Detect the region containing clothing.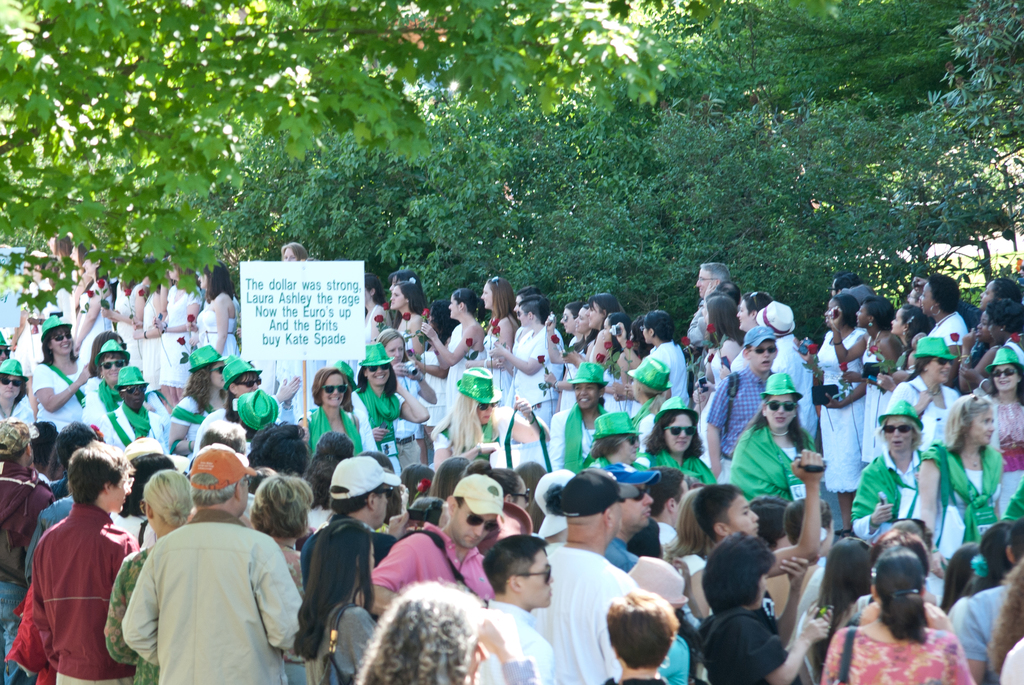
(left=700, top=604, right=805, bottom=684).
